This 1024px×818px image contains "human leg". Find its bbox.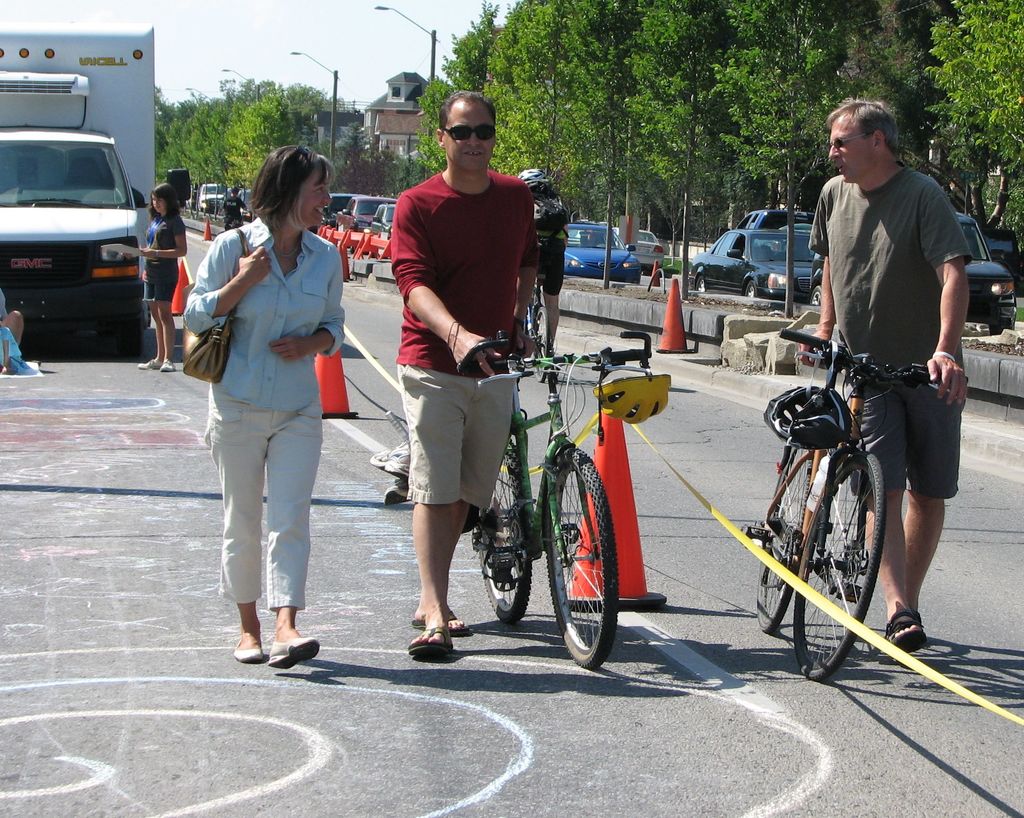
box=[152, 260, 175, 368].
